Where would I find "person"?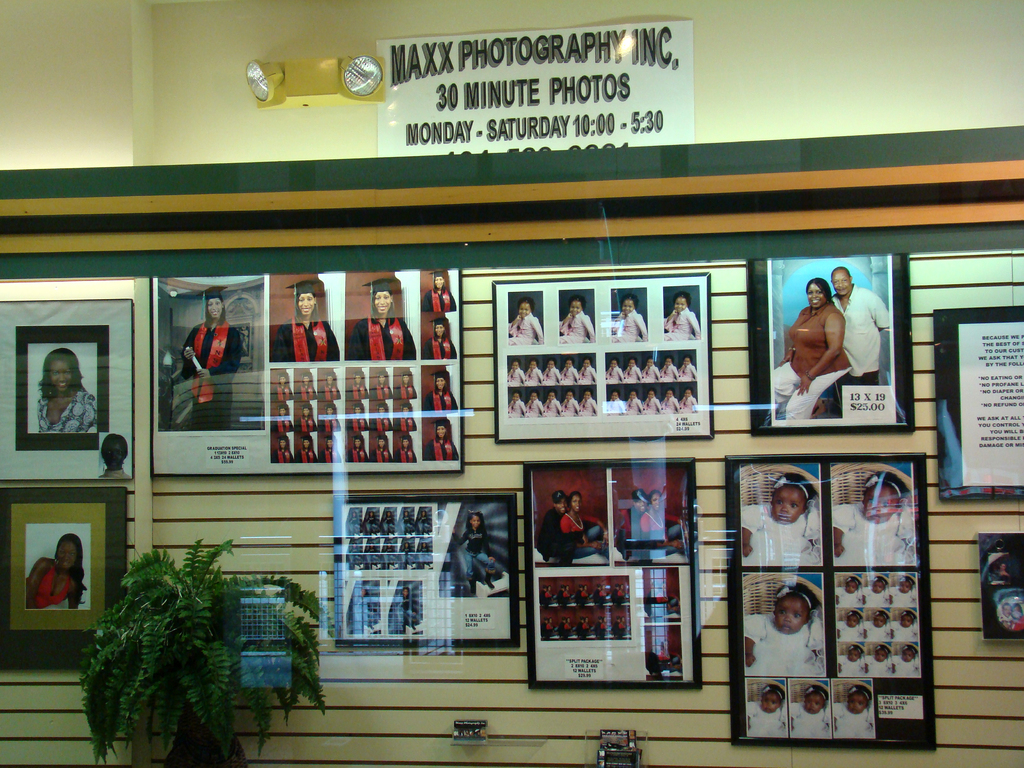
At bbox(636, 490, 687, 553).
